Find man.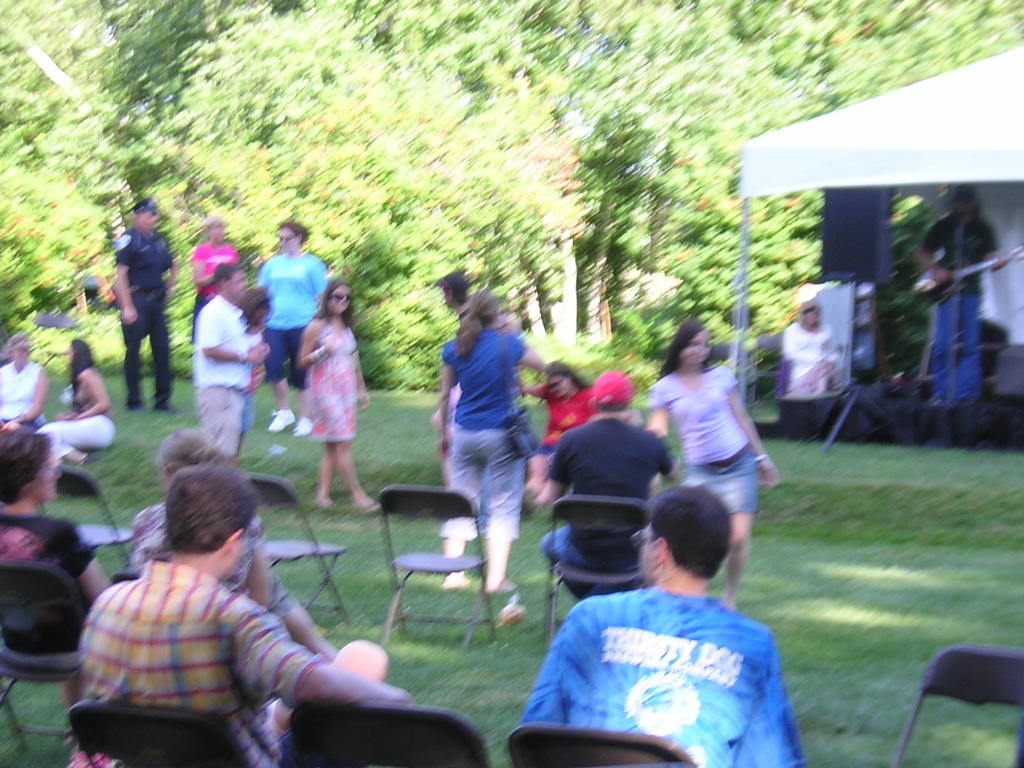
(left=113, top=193, right=191, bottom=413).
